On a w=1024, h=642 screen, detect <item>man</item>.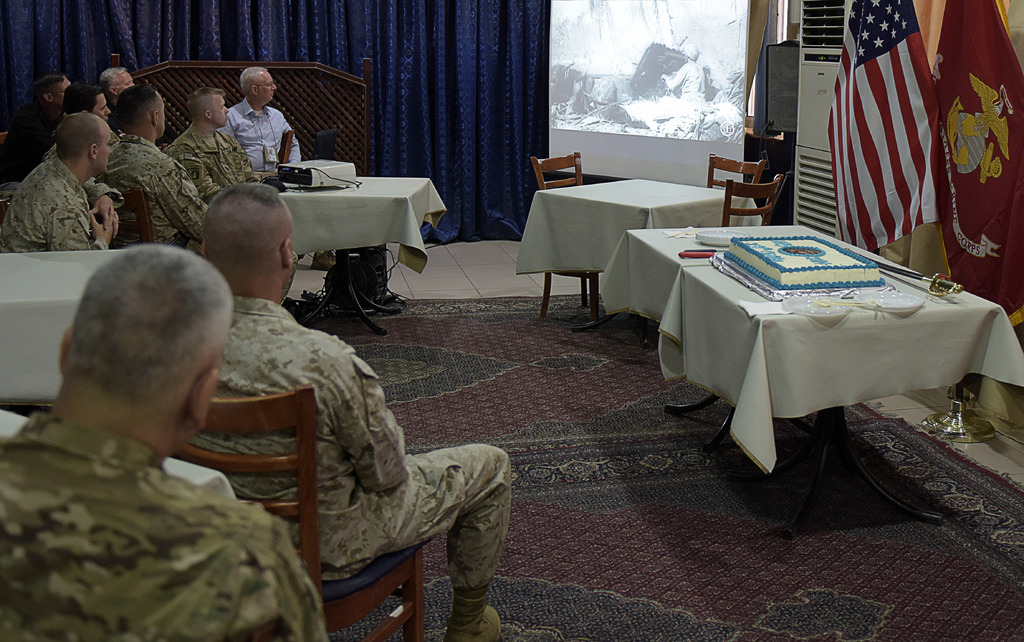
<box>0,242,334,641</box>.
